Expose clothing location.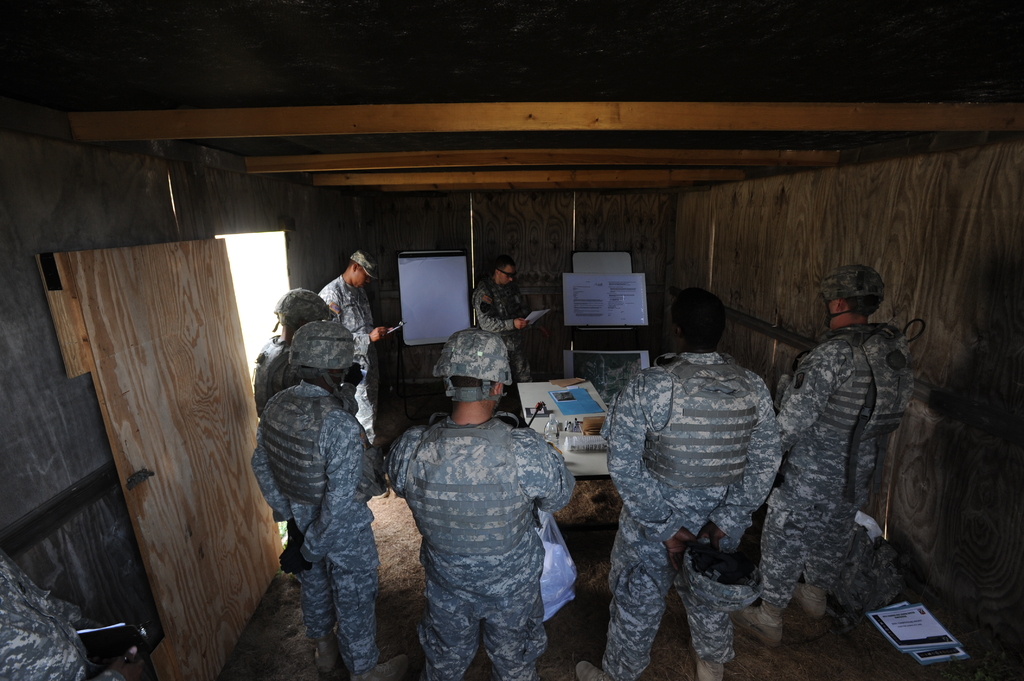
Exposed at crop(777, 330, 915, 629).
